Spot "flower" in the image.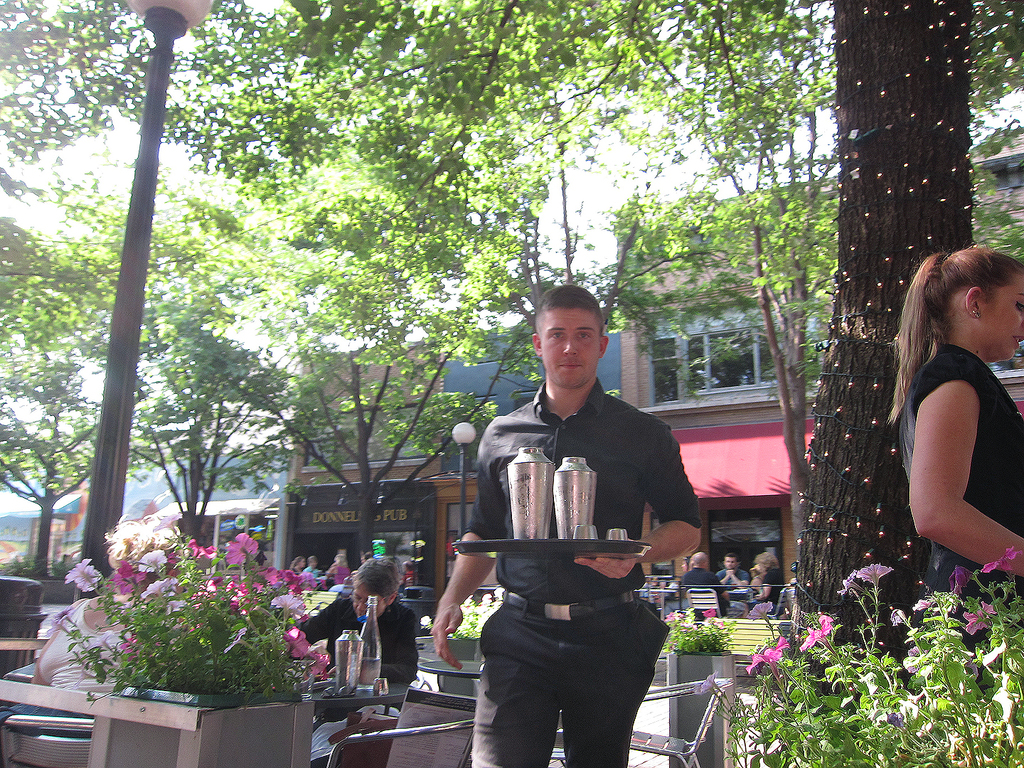
"flower" found at 857:556:892:601.
